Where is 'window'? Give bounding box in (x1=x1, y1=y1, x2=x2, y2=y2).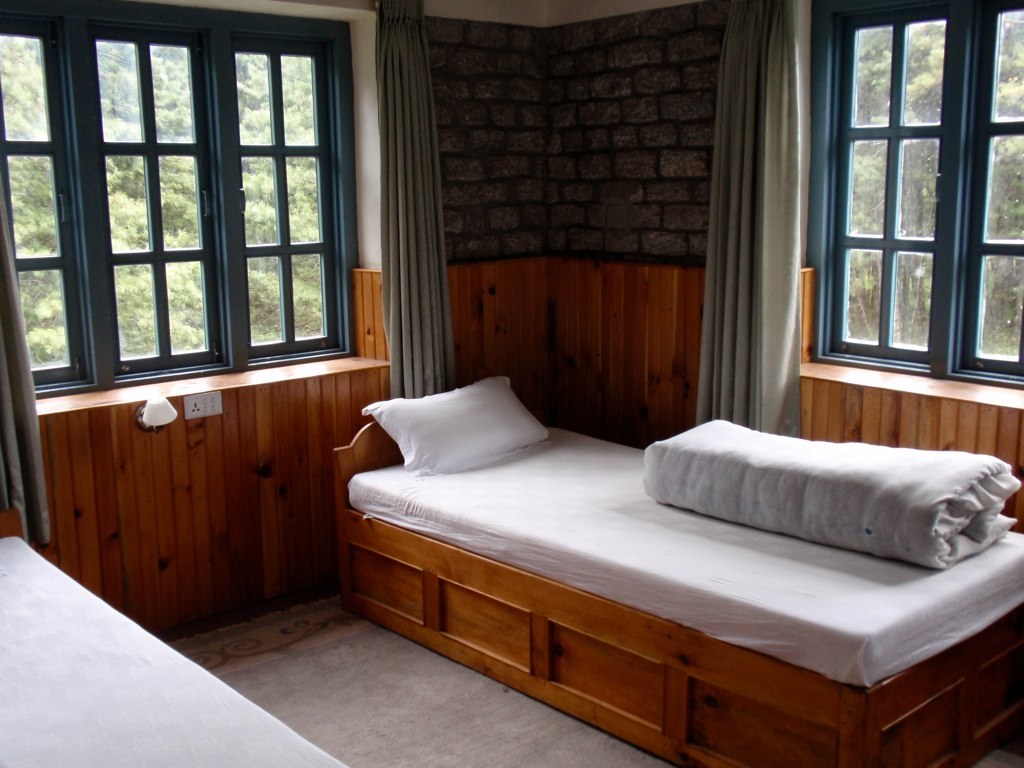
(x1=807, y1=0, x2=1023, y2=381).
